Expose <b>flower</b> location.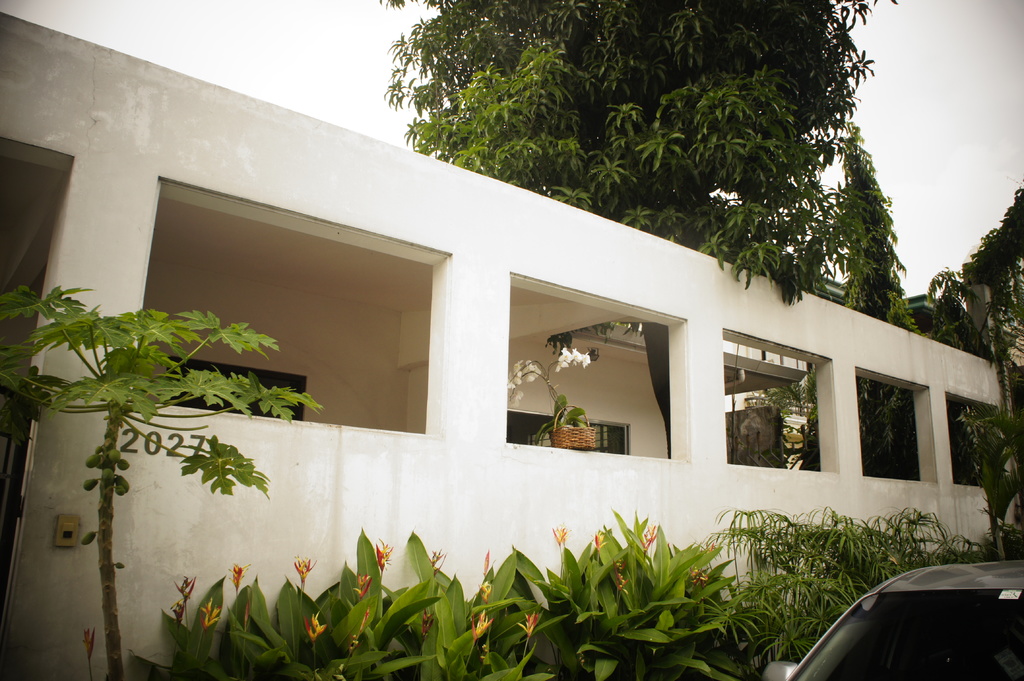
Exposed at select_region(614, 554, 626, 597).
